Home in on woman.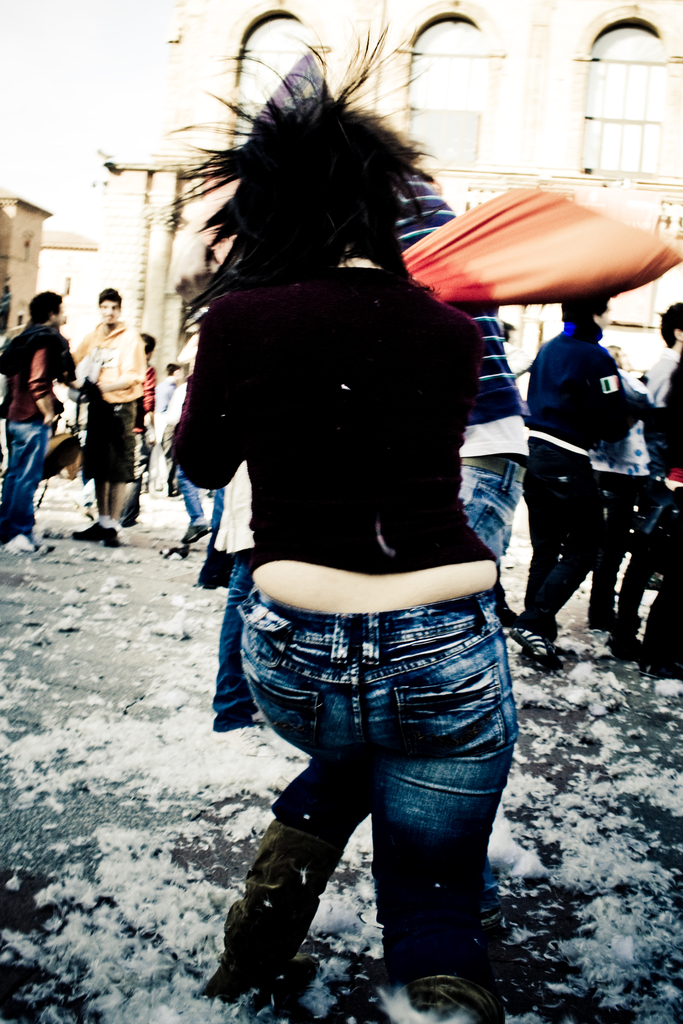
Homed in at region(172, 27, 531, 1023).
